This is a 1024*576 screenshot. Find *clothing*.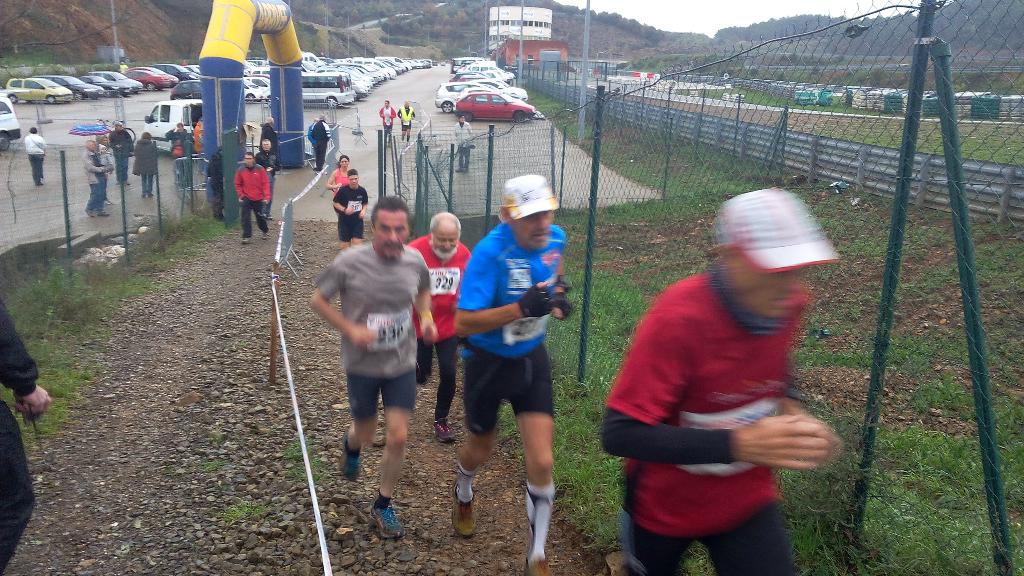
Bounding box: x1=234, y1=163, x2=272, y2=234.
